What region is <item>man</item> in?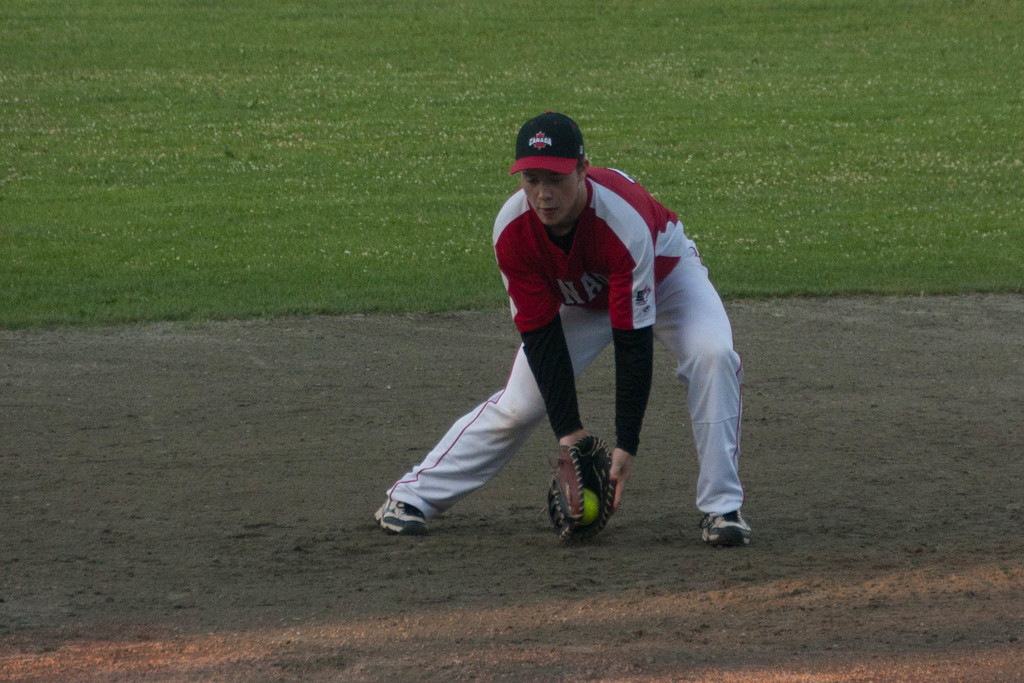
{"left": 371, "top": 113, "right": 748, "bottom": 536}.
